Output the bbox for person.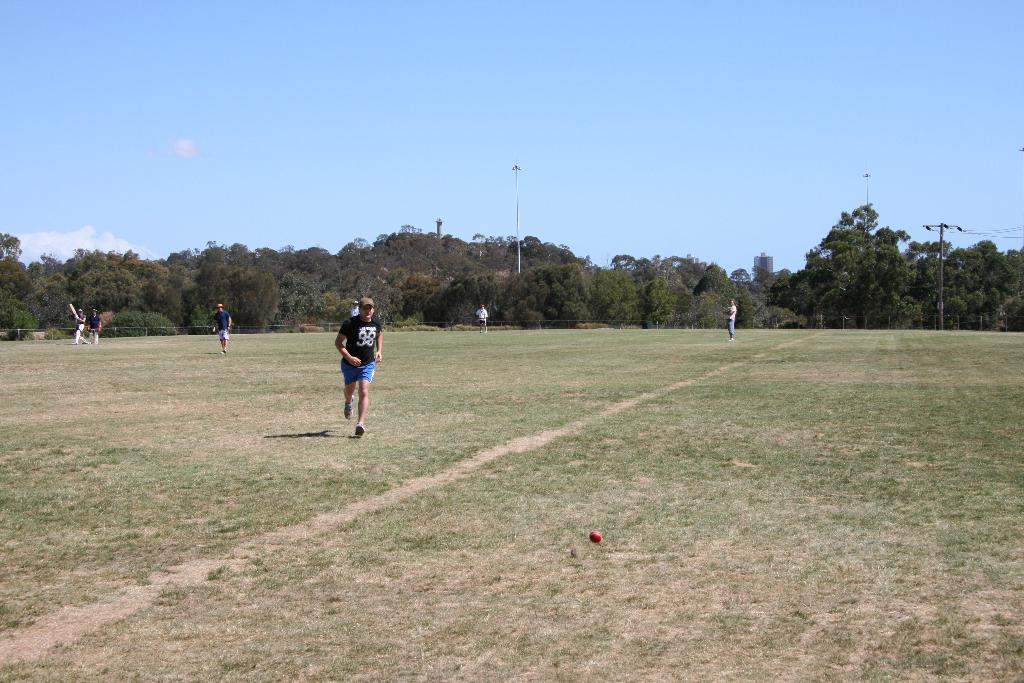
box=[724, 299, 739, 345].
